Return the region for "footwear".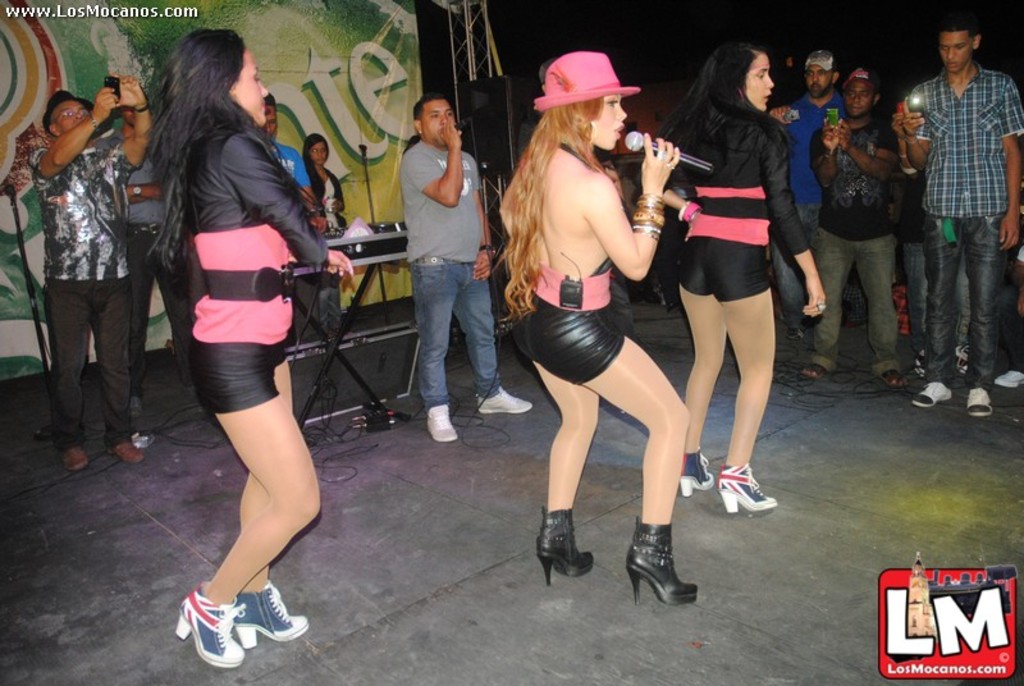
[796,366,820,379].
